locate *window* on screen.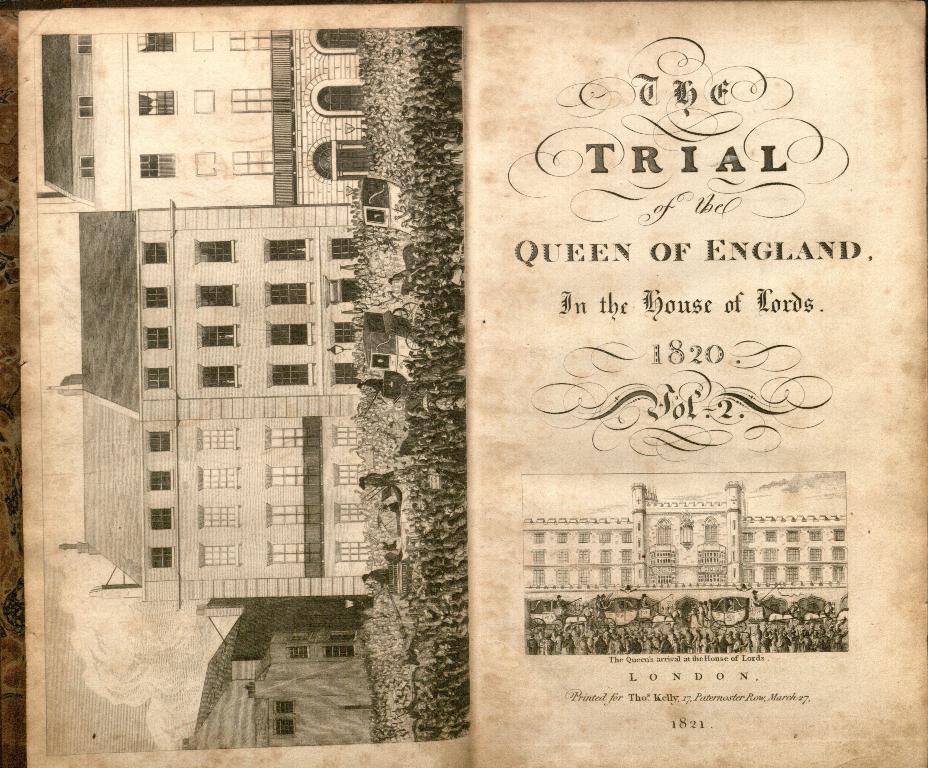
On screen at <bbox>784, 565, 803, 583</bbox>.
